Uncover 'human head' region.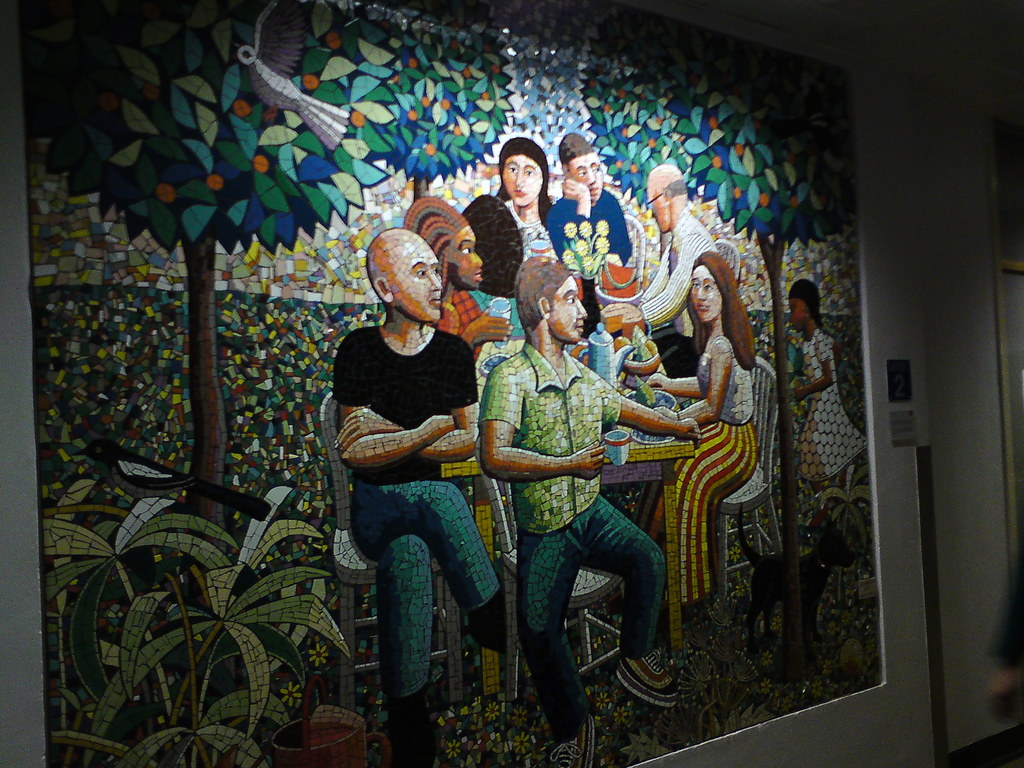
Uncovered: region(409, 193, 483, 291).
